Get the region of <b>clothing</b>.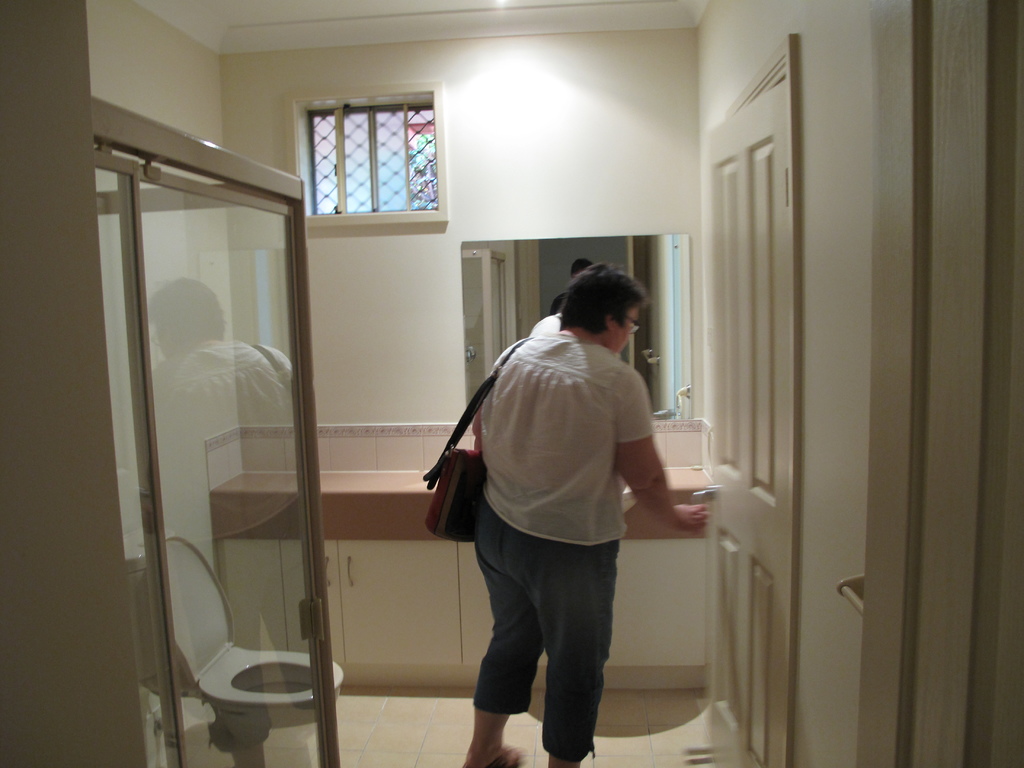
locate(444, 275, 655, 737).
